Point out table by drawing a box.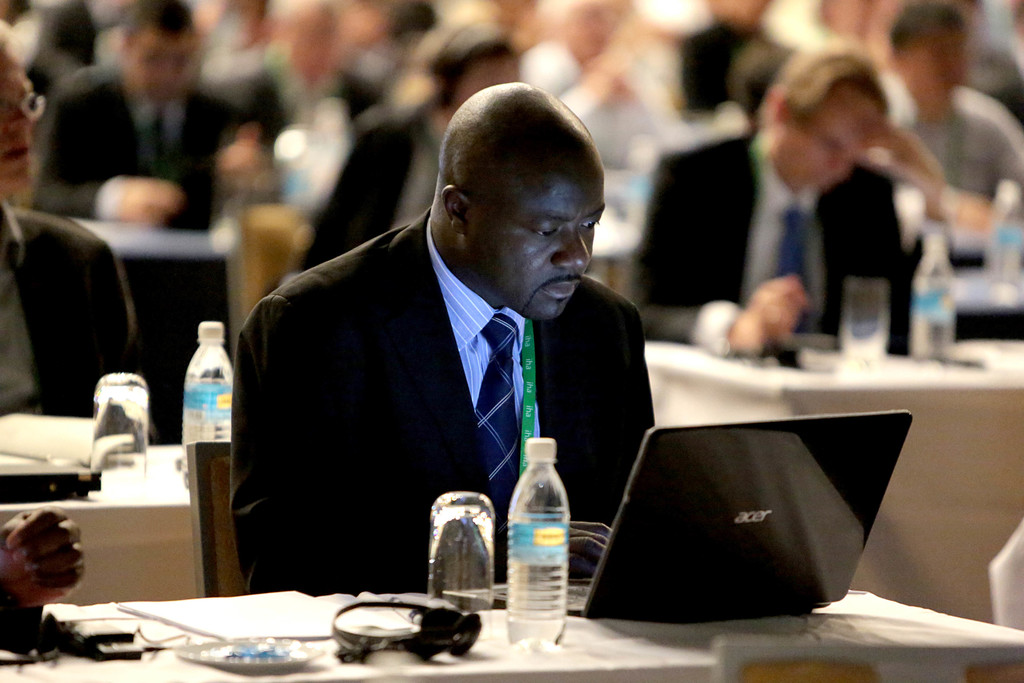
(0, 585, 1023, 682).
